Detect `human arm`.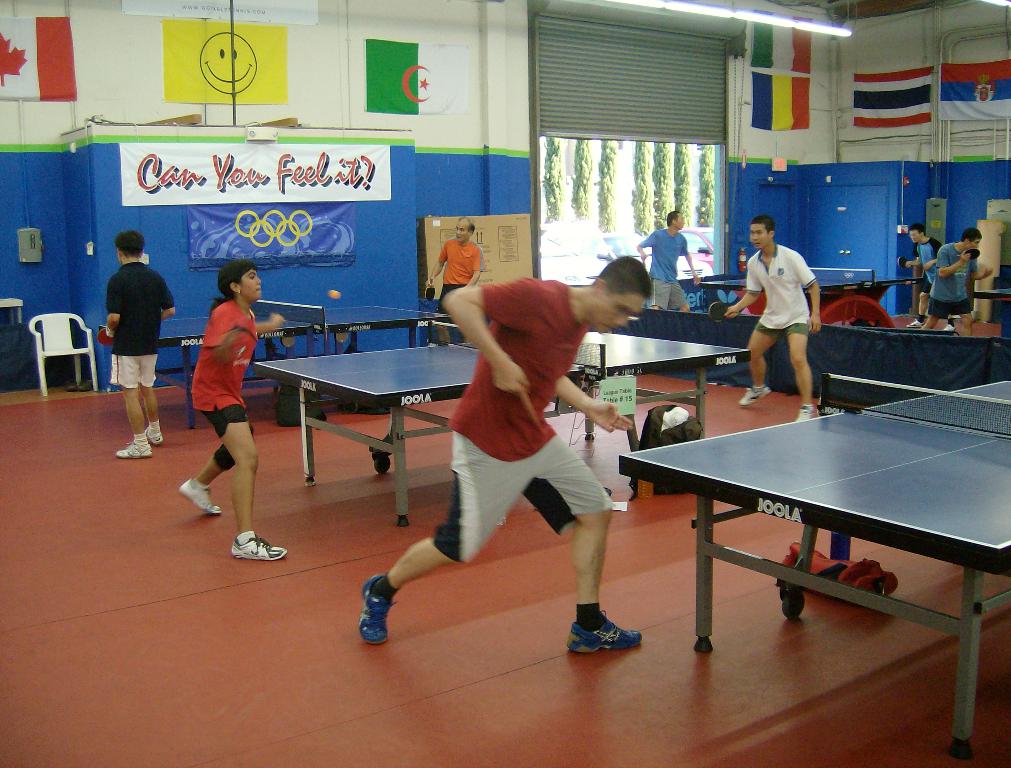
Detected at region(665, 217, 700, 294).
